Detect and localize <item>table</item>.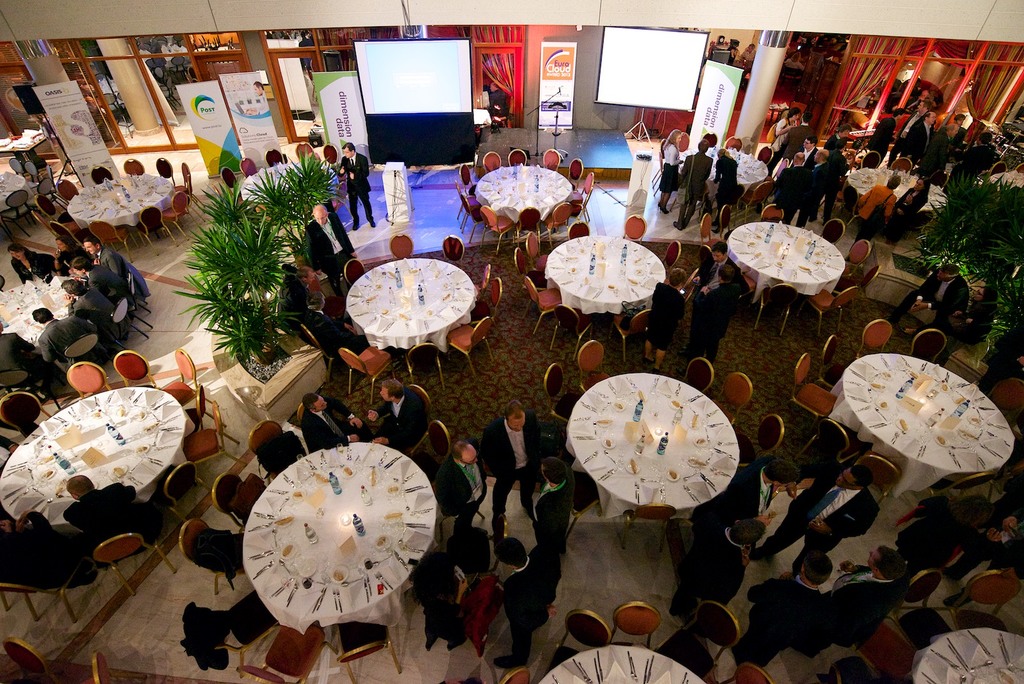
Localized at region(68, 173, 179, 221).
